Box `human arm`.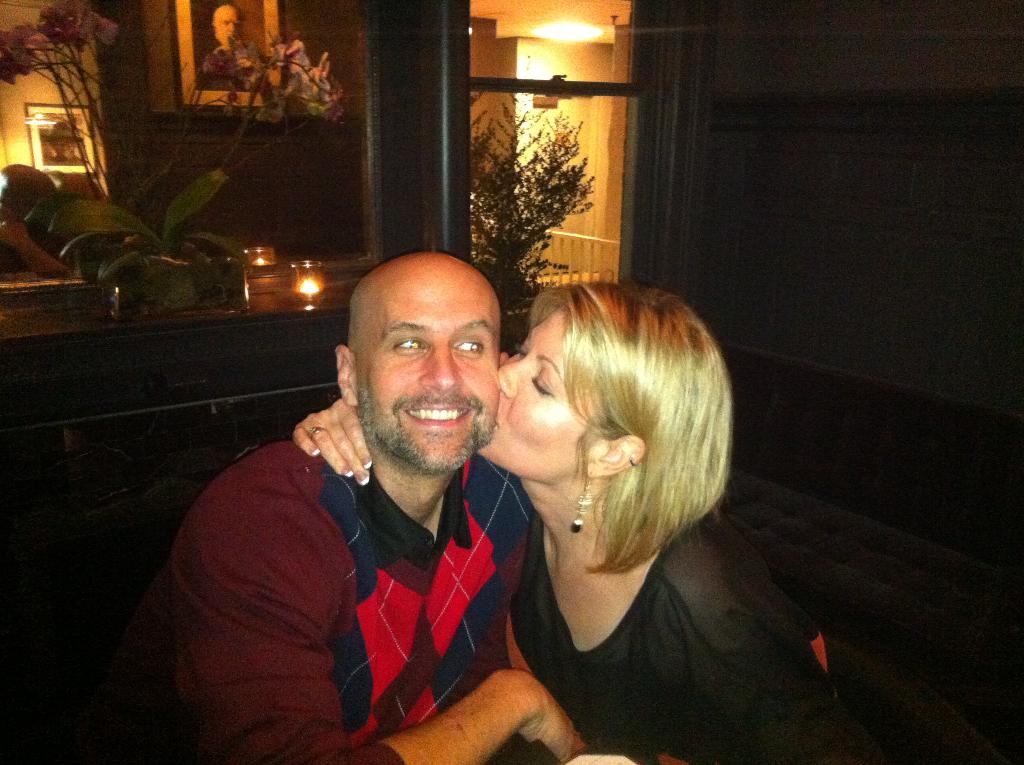
284/396/383/489.
